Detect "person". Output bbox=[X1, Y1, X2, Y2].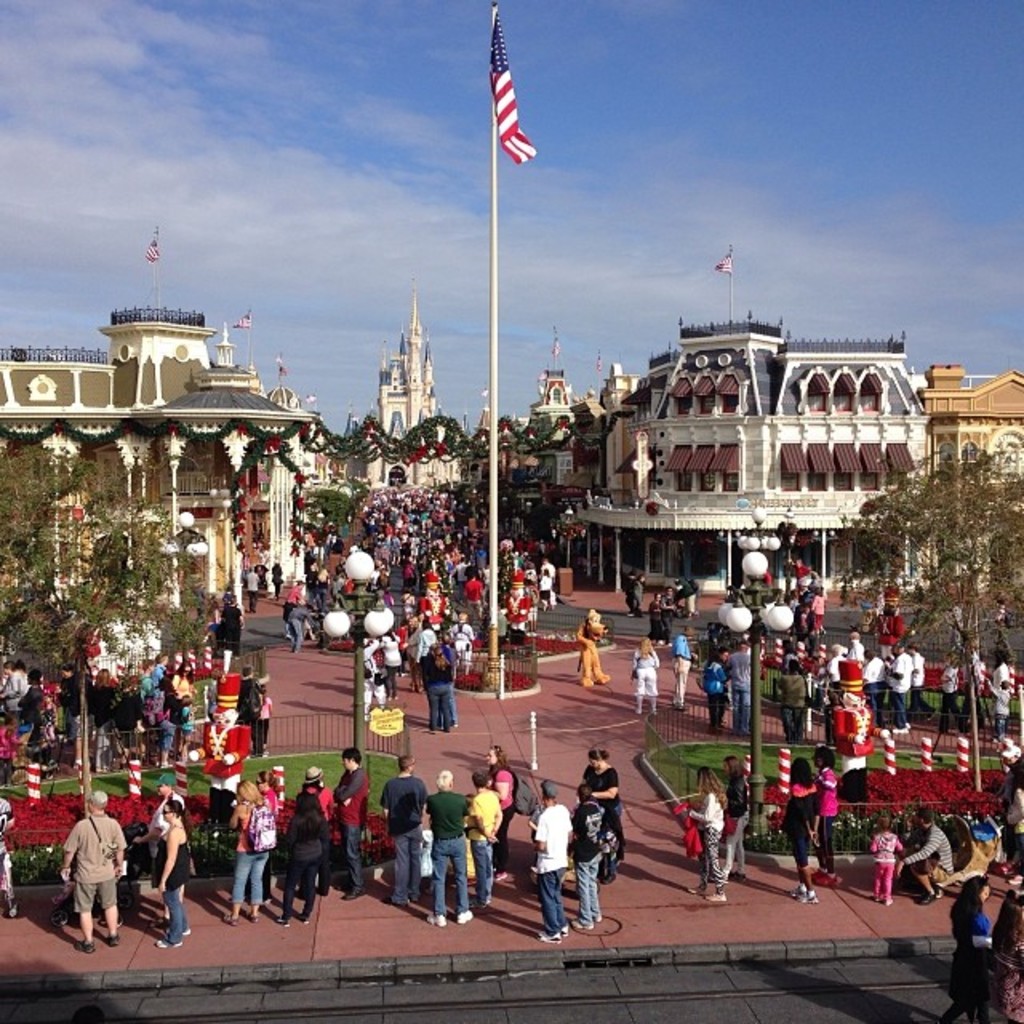
bbox=[843, 627, 864, 674].
